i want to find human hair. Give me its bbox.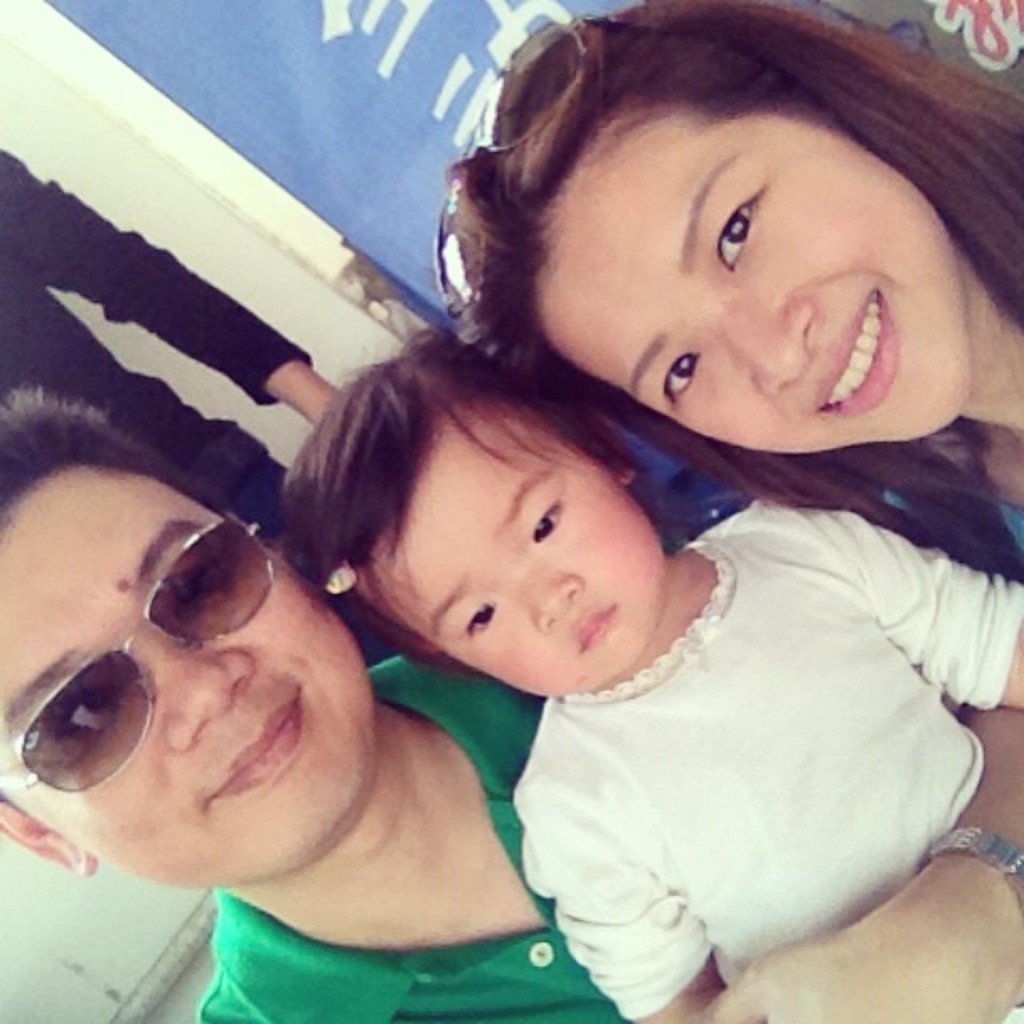
(262, 320, 646, 686).
